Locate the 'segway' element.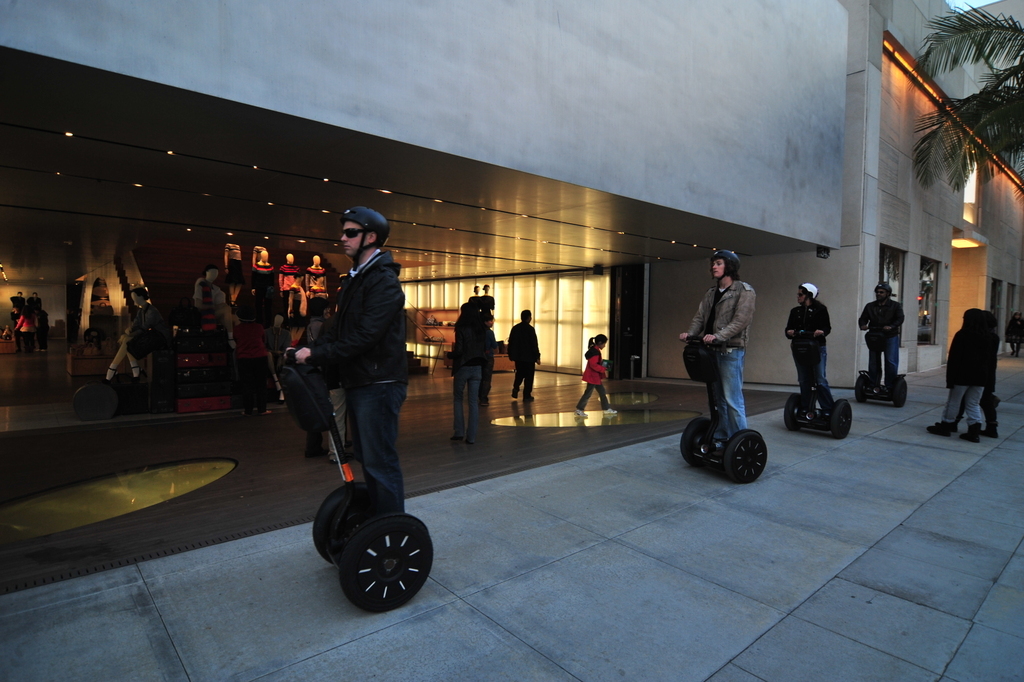
Element bbox: bbox=[786, 324, 854, 438].
